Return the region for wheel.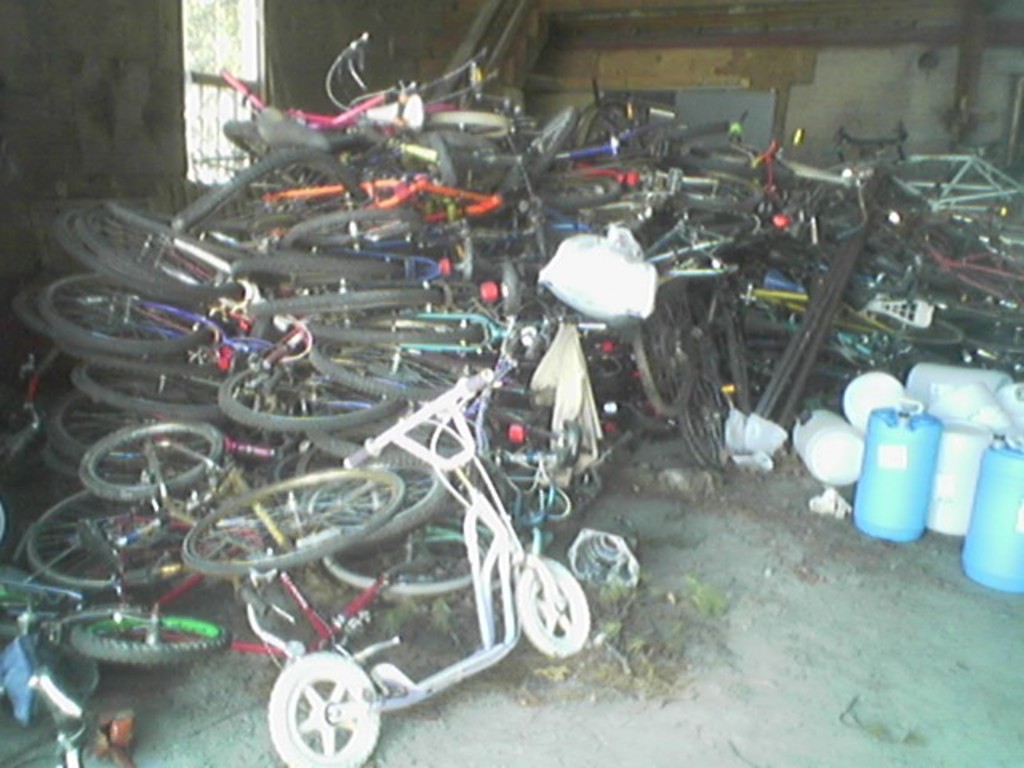
Rect(510, 557, 584, 654).
